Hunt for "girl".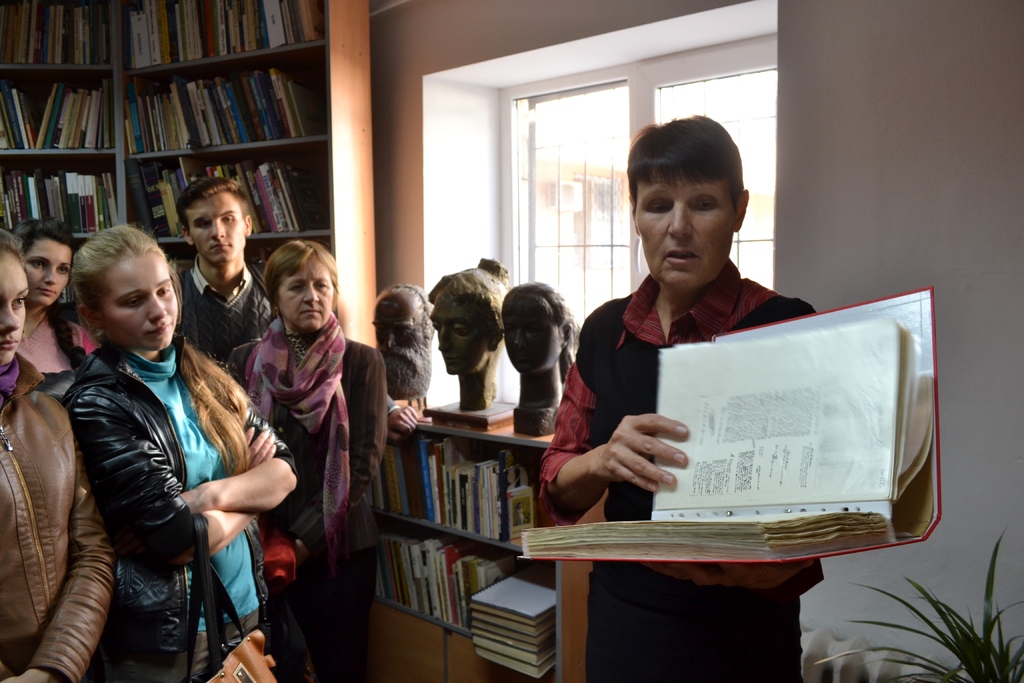
Hunted down at [x1=0, y1=226, x2=116, y2=682].
